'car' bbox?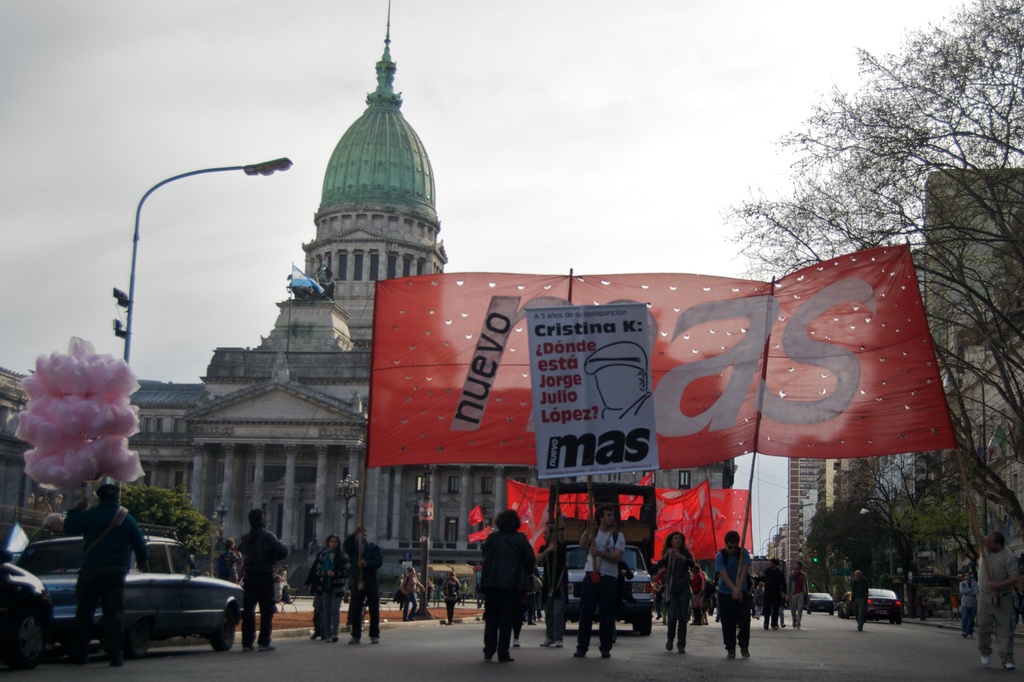
detection(535, 543, 652, 636)
